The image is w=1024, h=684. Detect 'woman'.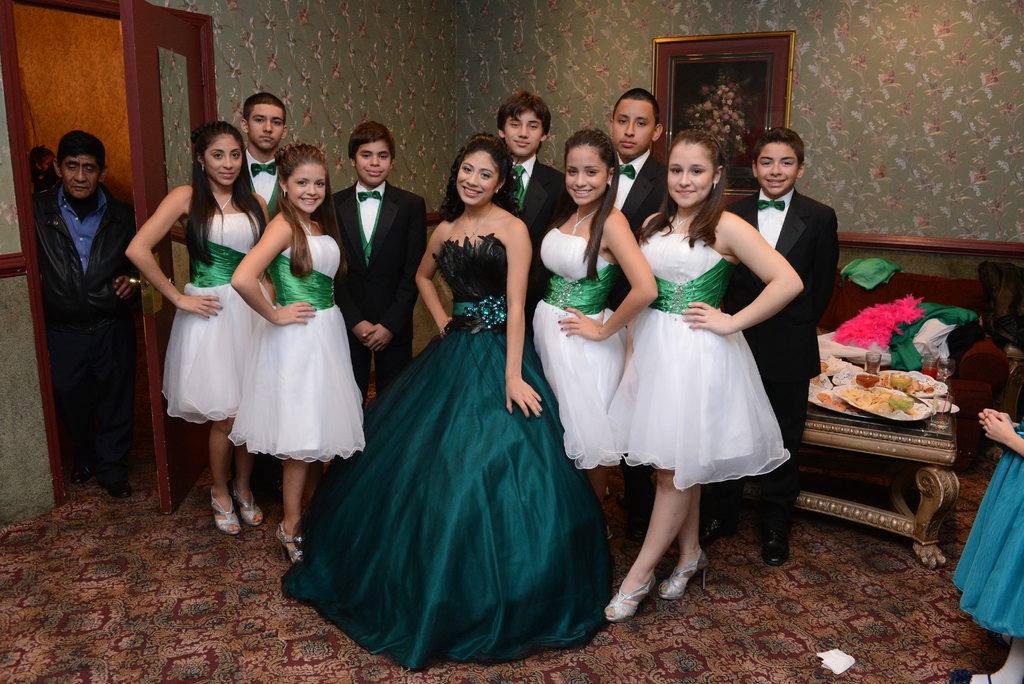
Detection: 602 122 797 624.
